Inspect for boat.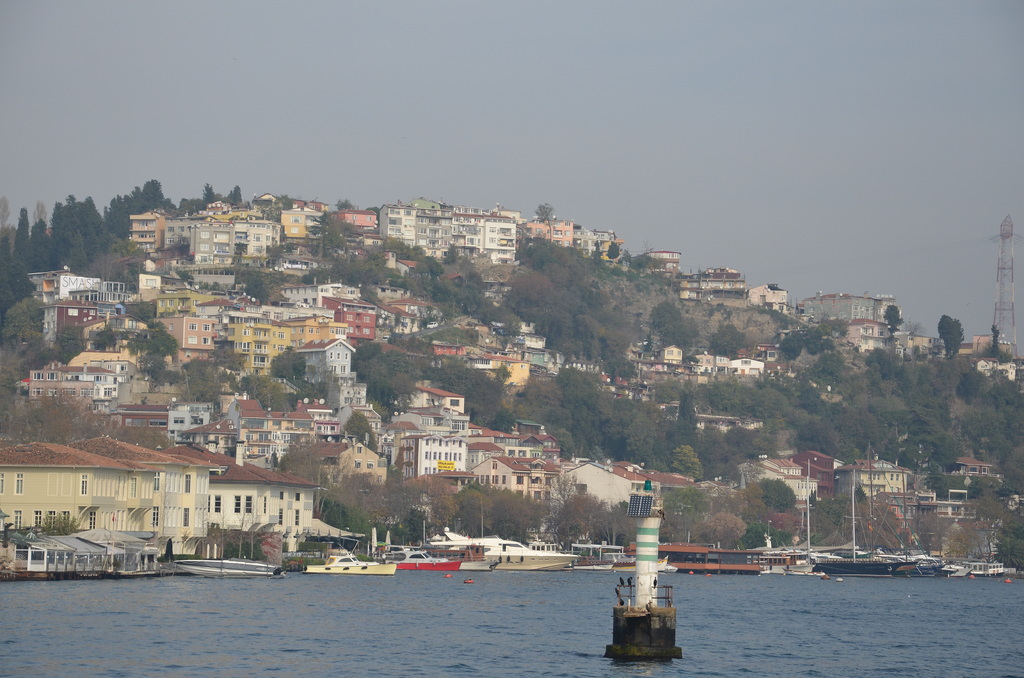
Inspection: left=422, top=539, right=492, bottom=569.
